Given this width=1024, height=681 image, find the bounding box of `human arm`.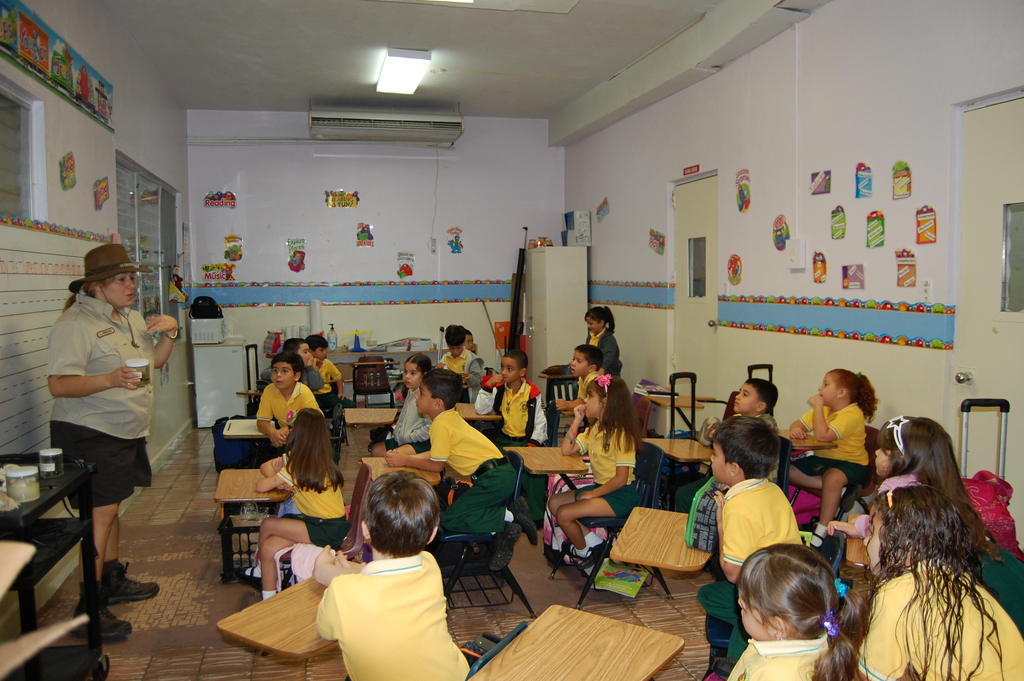
bbox(461, 357, 484, 384).
